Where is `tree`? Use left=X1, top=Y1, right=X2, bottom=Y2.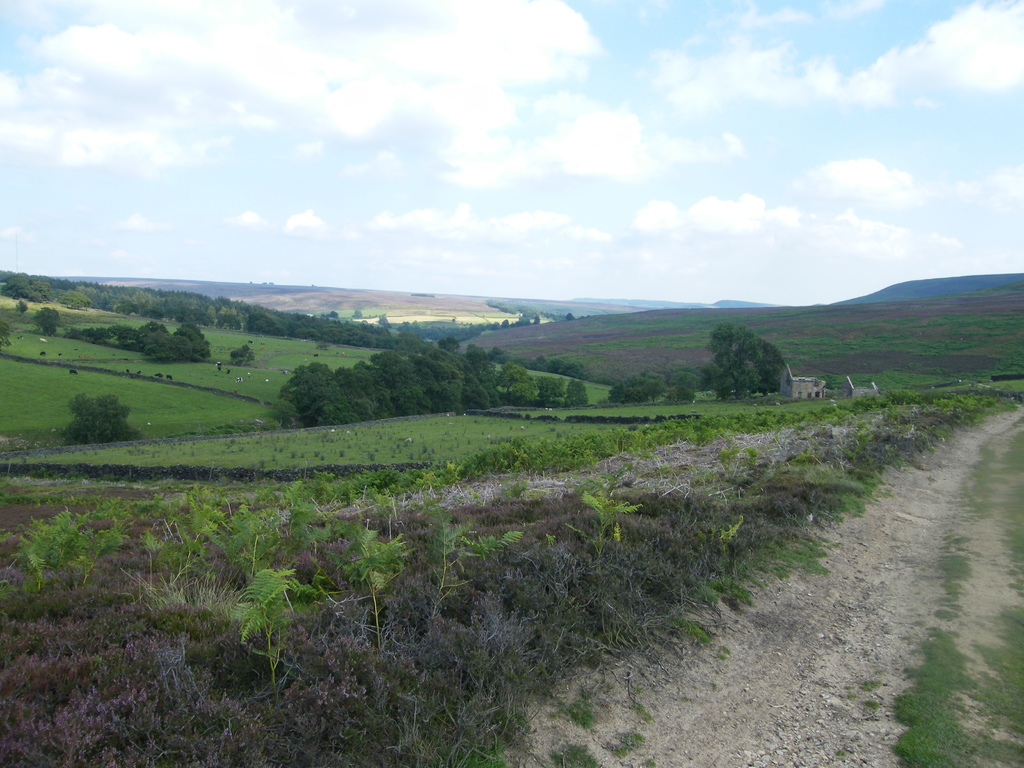
left=705, top=323, right=761, bottom=397.
